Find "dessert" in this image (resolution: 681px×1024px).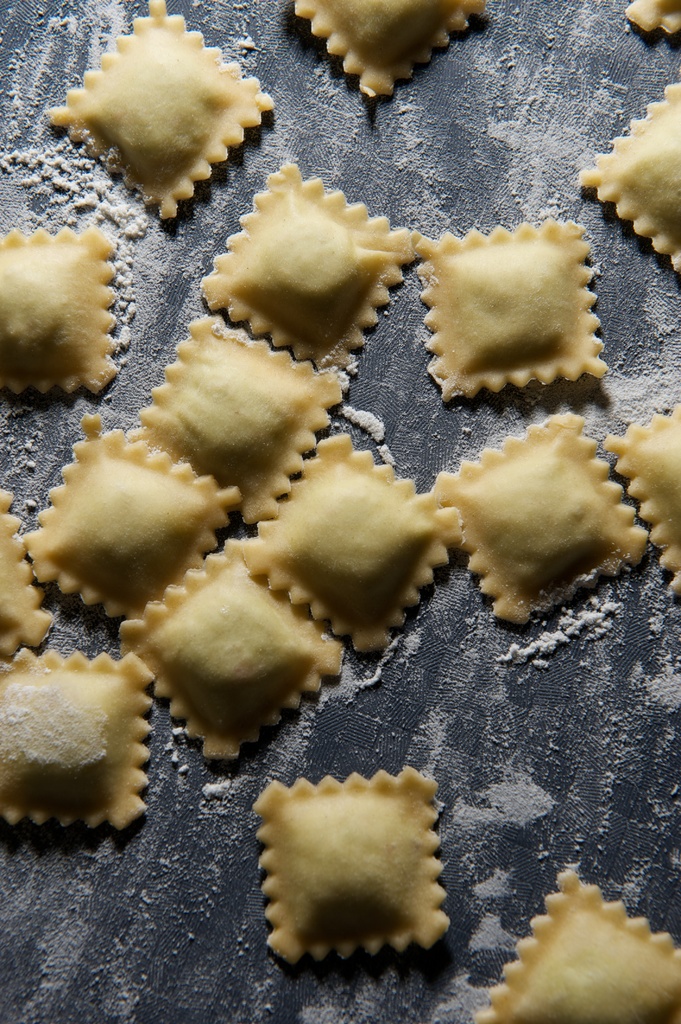
[left=0, top=498, right=58, bottom=668].
